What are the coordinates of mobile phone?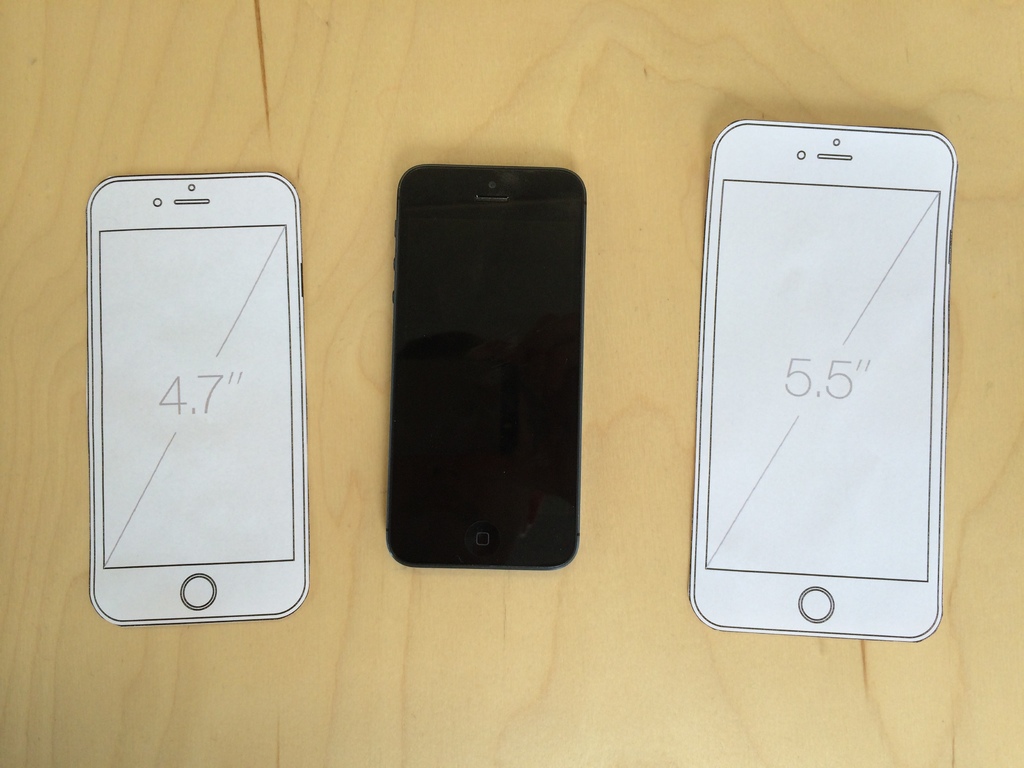
<bbox>86, 167, 312, 628</bbox>.
